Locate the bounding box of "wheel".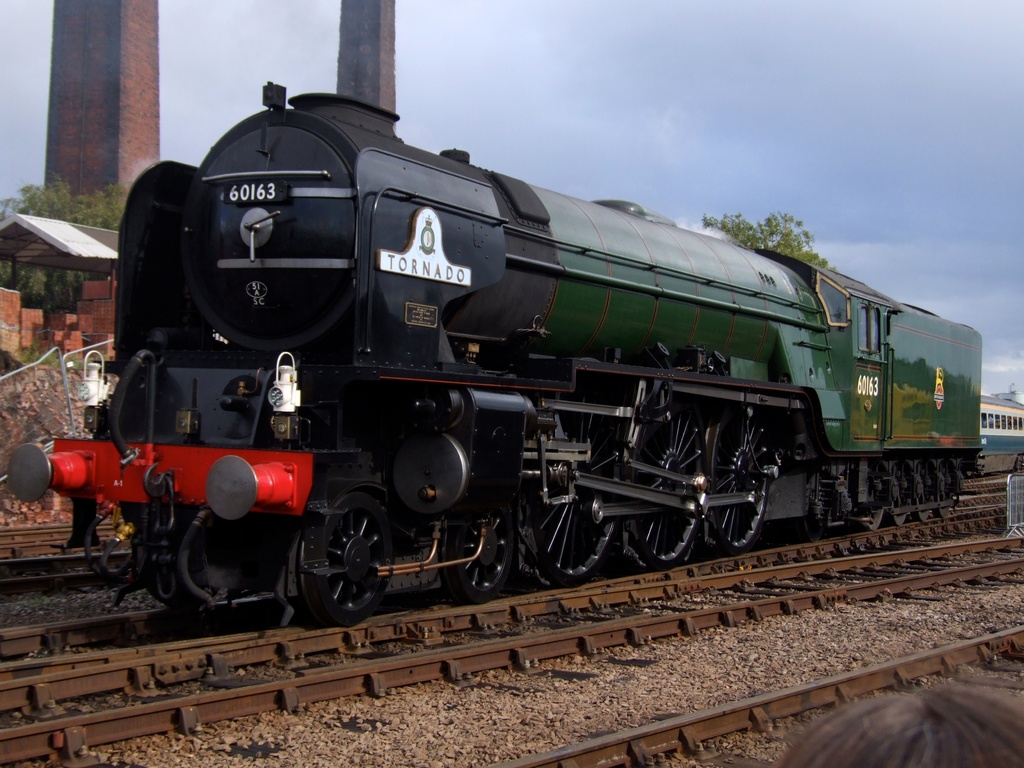
Bounding box: x1=888 y1=467 x2=909 y2=526.
